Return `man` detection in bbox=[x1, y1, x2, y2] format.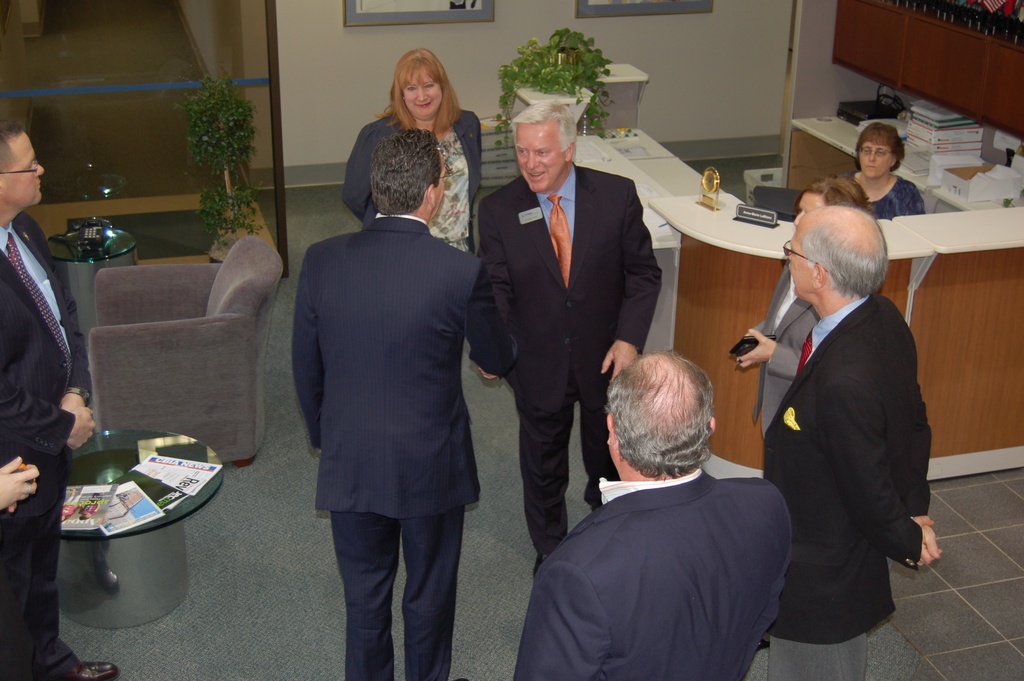
bbox=[273, 107, 506, 673].
